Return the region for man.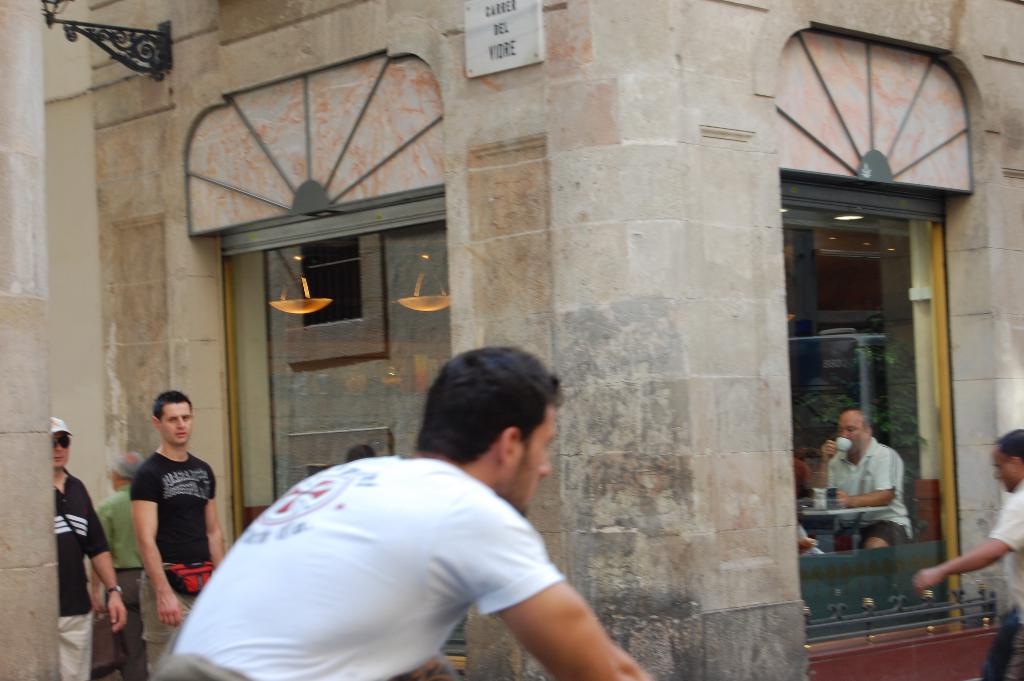
50/414/129/680.
